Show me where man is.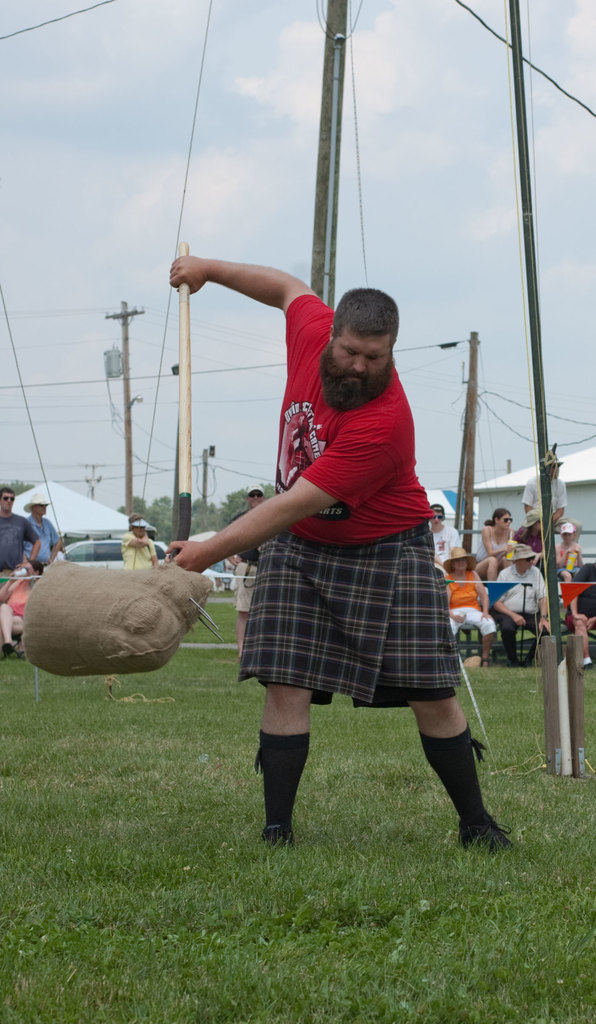
man is at bbox(0, 481, 51, 577).
